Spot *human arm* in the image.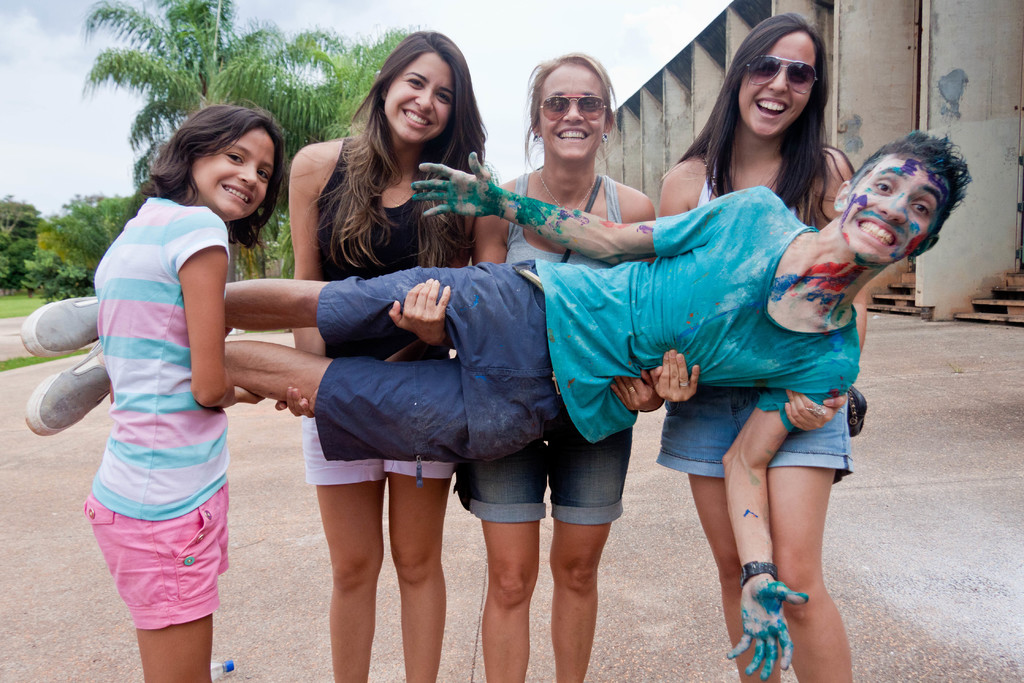
*human arm* found at (408,148,775,243).
